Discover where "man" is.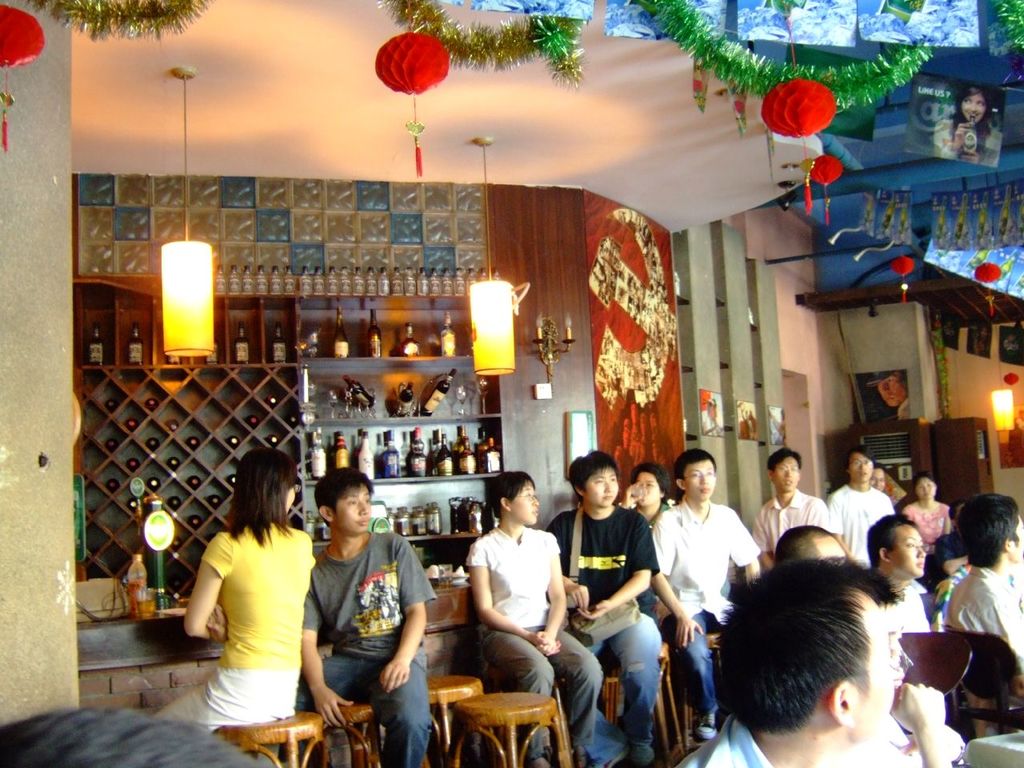
Discovered at Rect(655, 445, 765, 738).
